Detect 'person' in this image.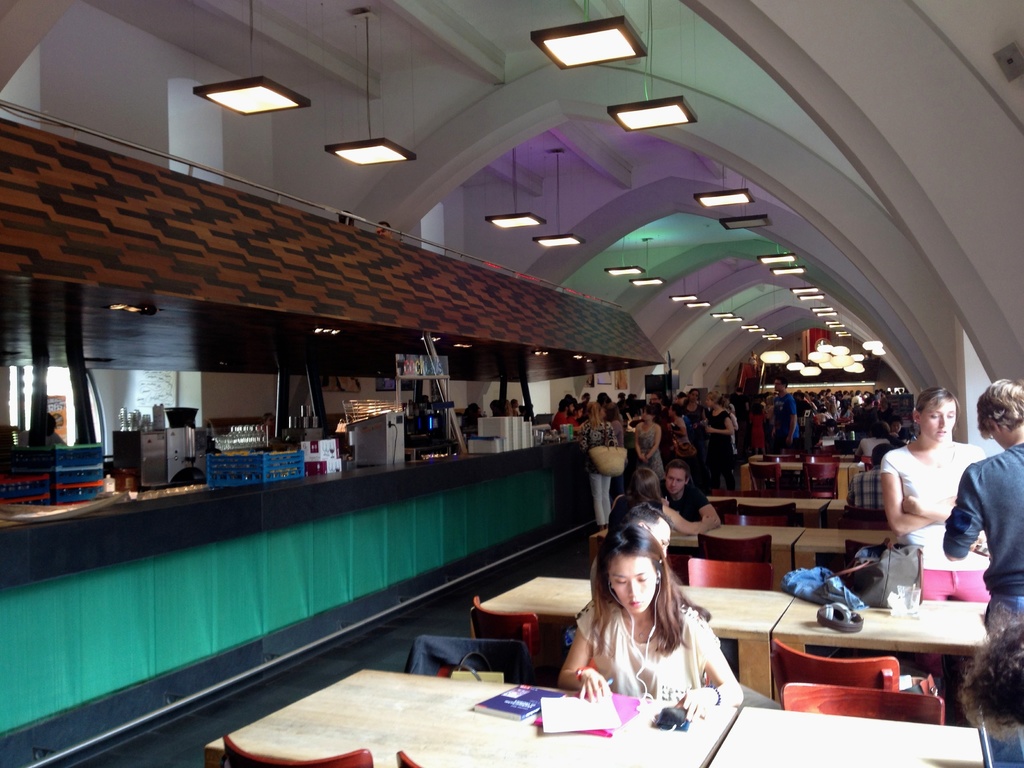
Detection: <region>572, 511, 733, 735</region>.
